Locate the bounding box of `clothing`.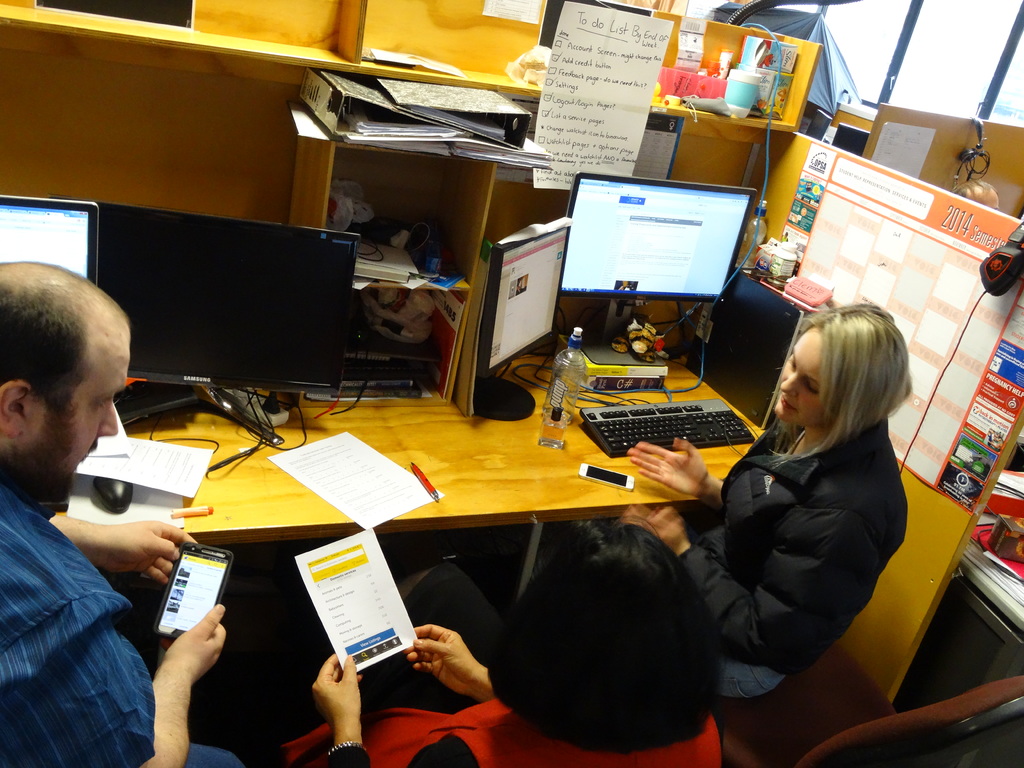
Bounding box: x1=233, y1=656, x2=730, y2=766.
